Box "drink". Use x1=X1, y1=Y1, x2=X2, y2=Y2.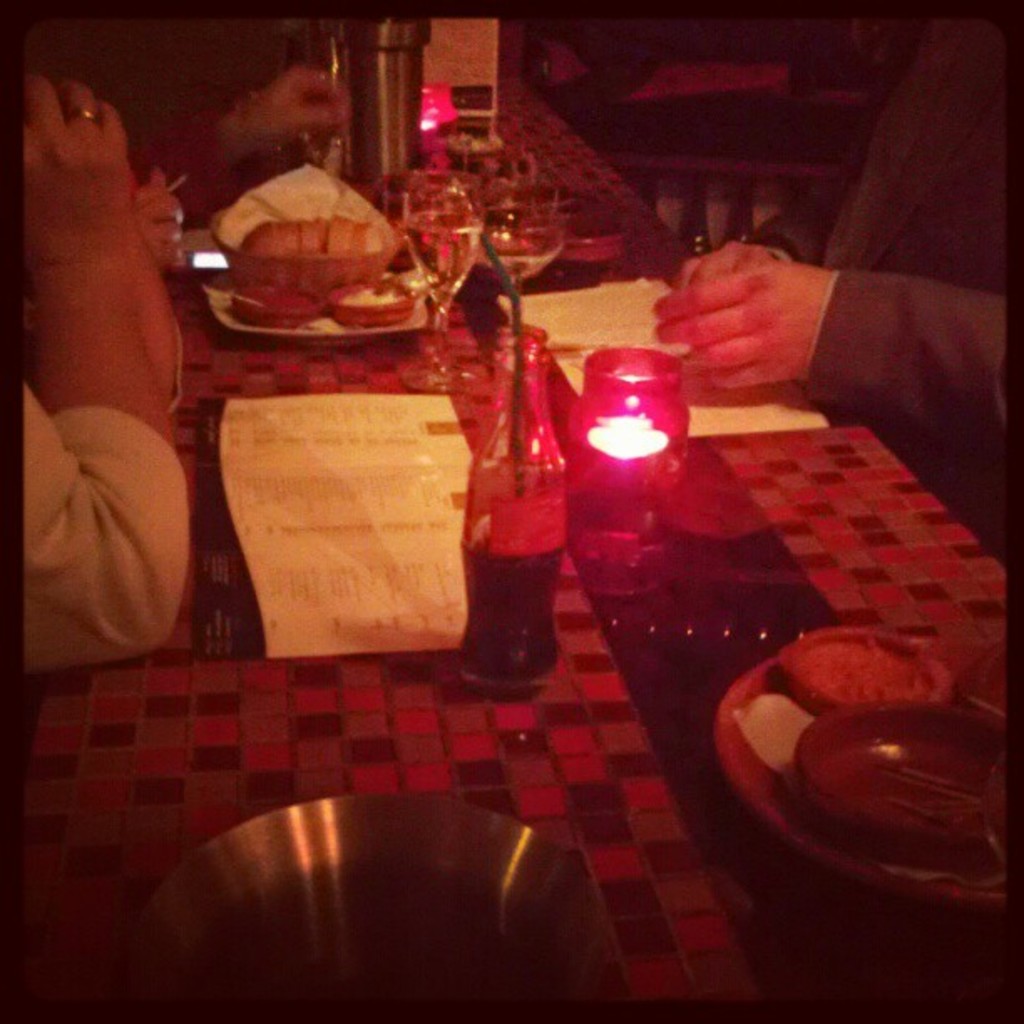
x1=487, y1=236, x2=561, y2=283.
